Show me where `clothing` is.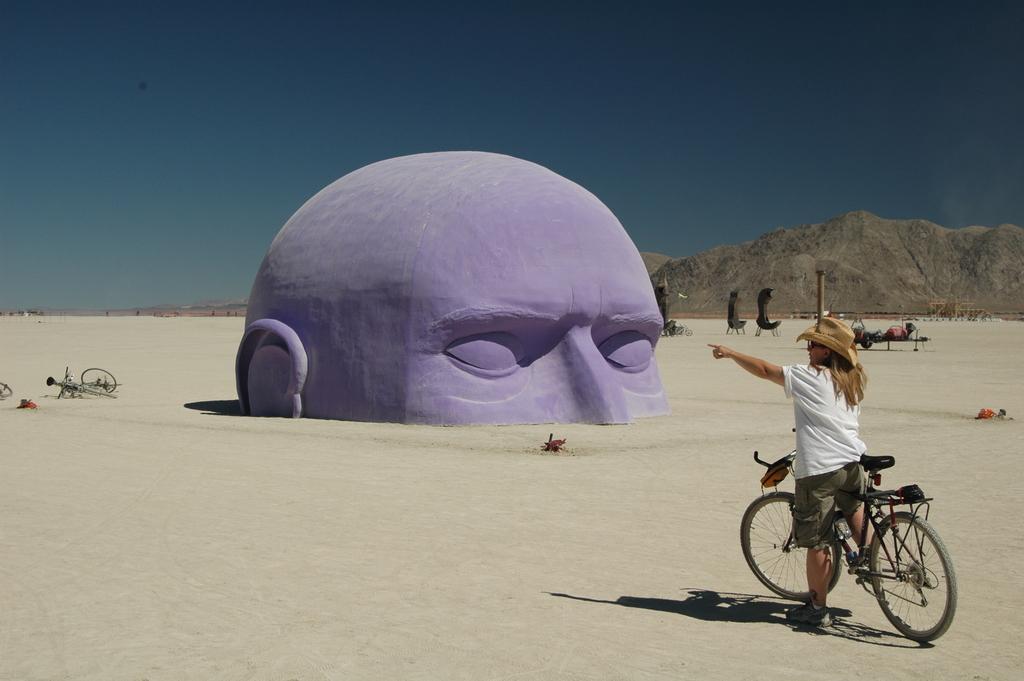
`clothing` is at detection(776, 354, 865, 556).
